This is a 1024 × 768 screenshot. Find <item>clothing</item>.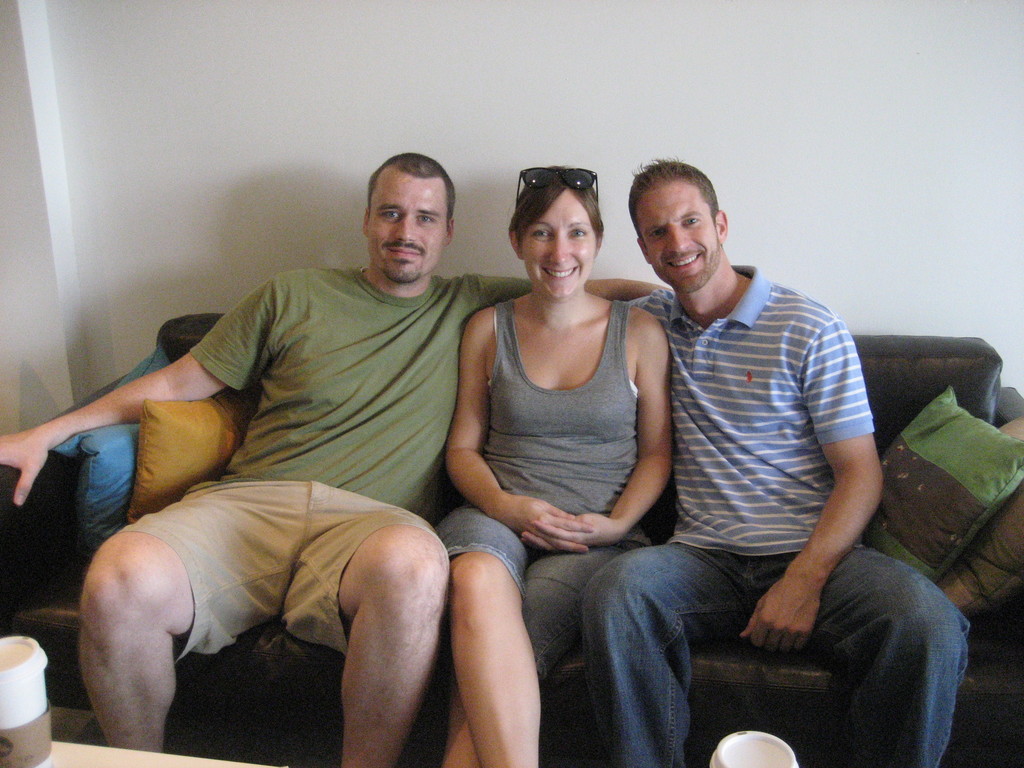
Bounding box: BBox(119, 270, 533, 667).
